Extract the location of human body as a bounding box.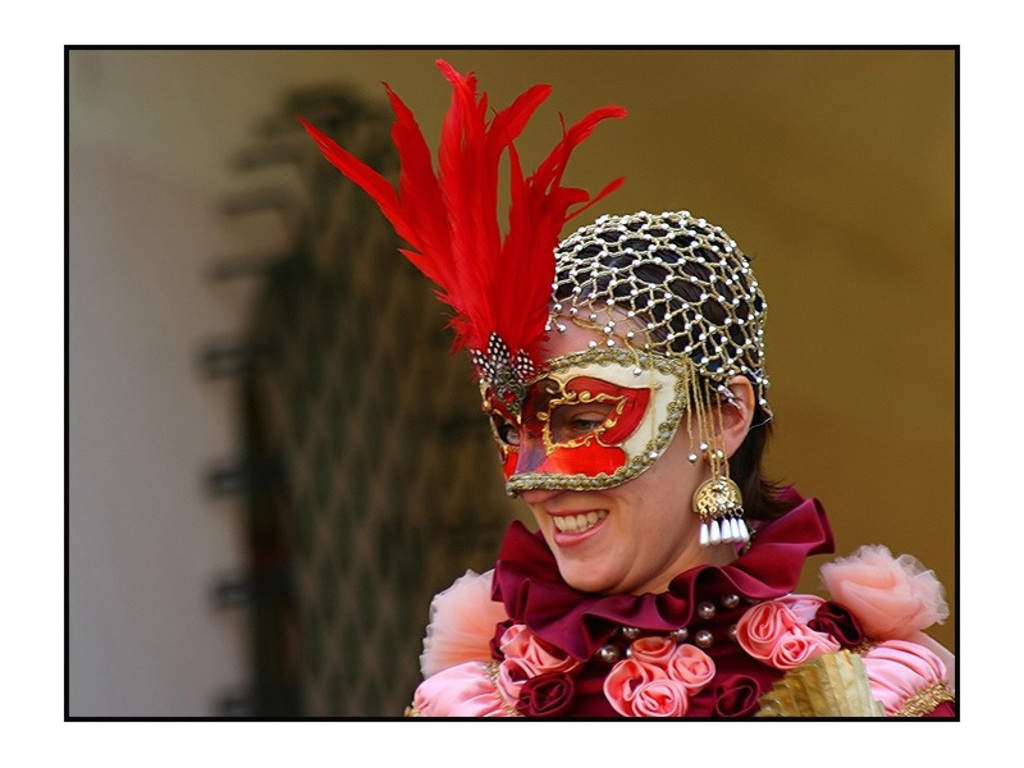
<region>499, 216, 773, 599</region>.
